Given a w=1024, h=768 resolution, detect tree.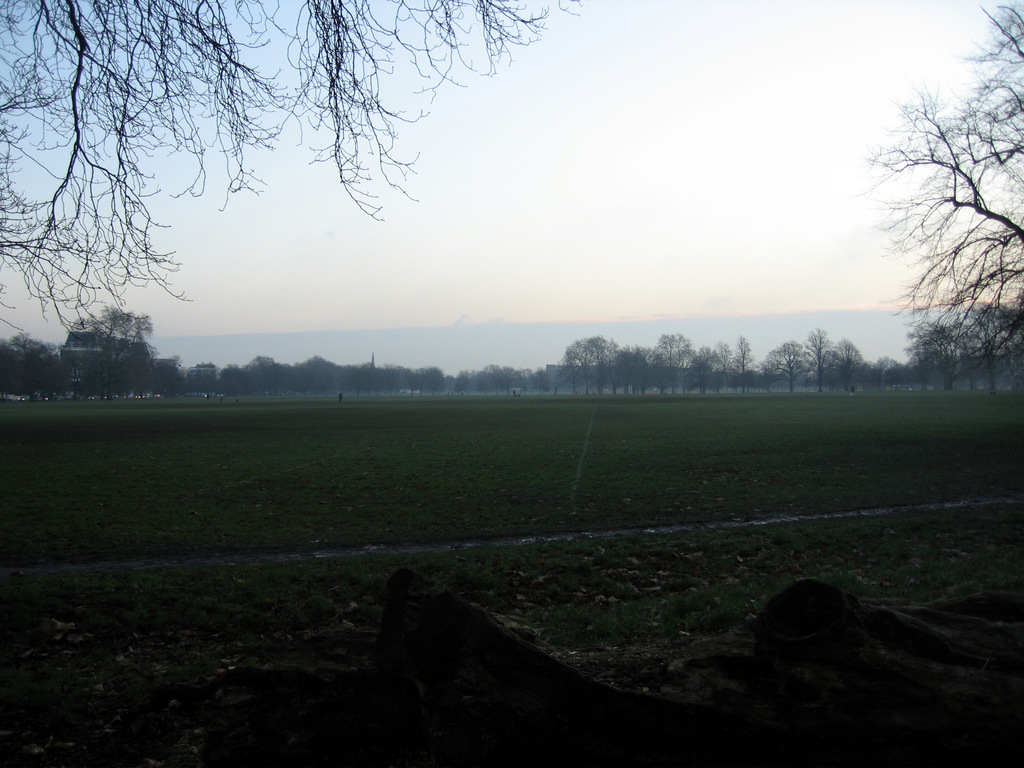
<bbox>80, 308, 150, 397</bbox>.
